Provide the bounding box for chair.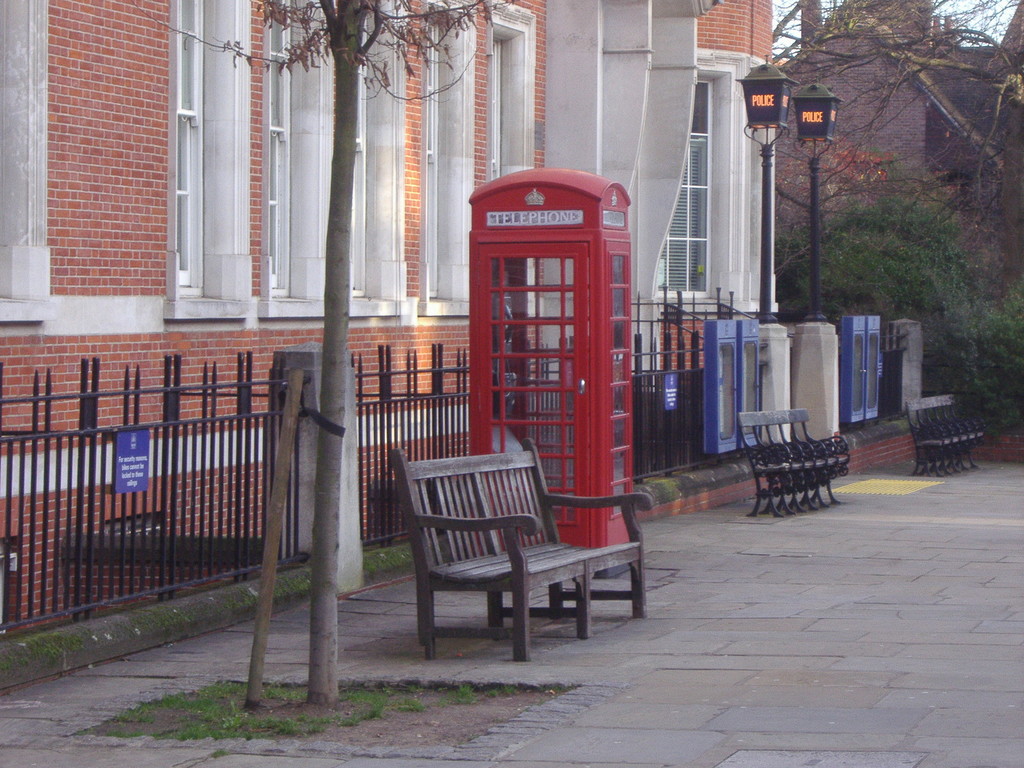
<region>773, 406, 831, 516</region>.
